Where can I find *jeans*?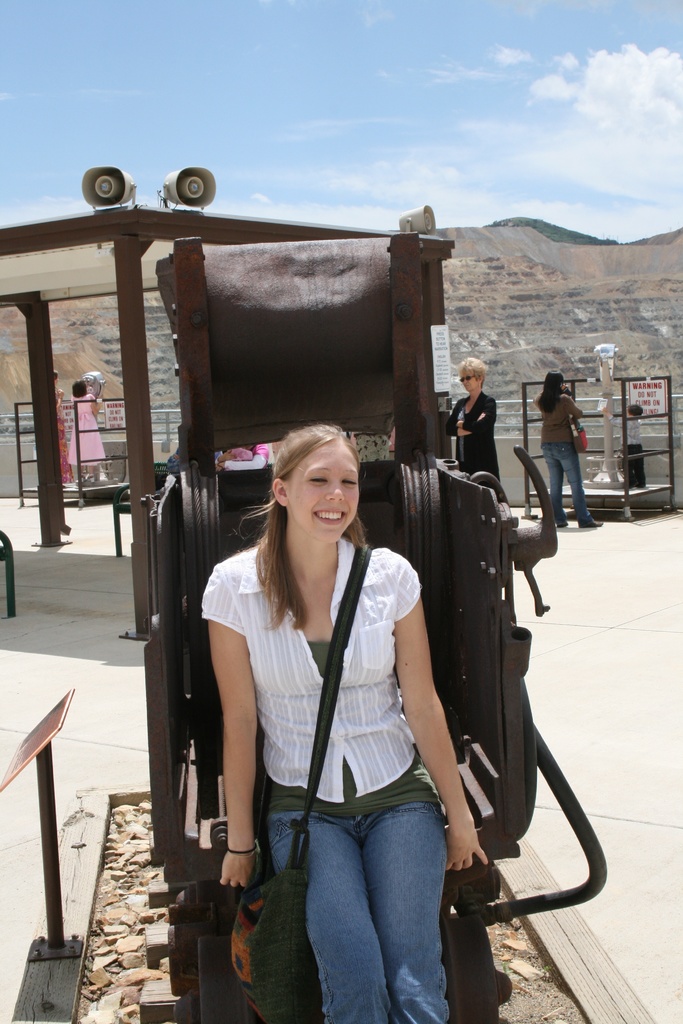
You can find it at l=544, t=447, r=588, b=522.
